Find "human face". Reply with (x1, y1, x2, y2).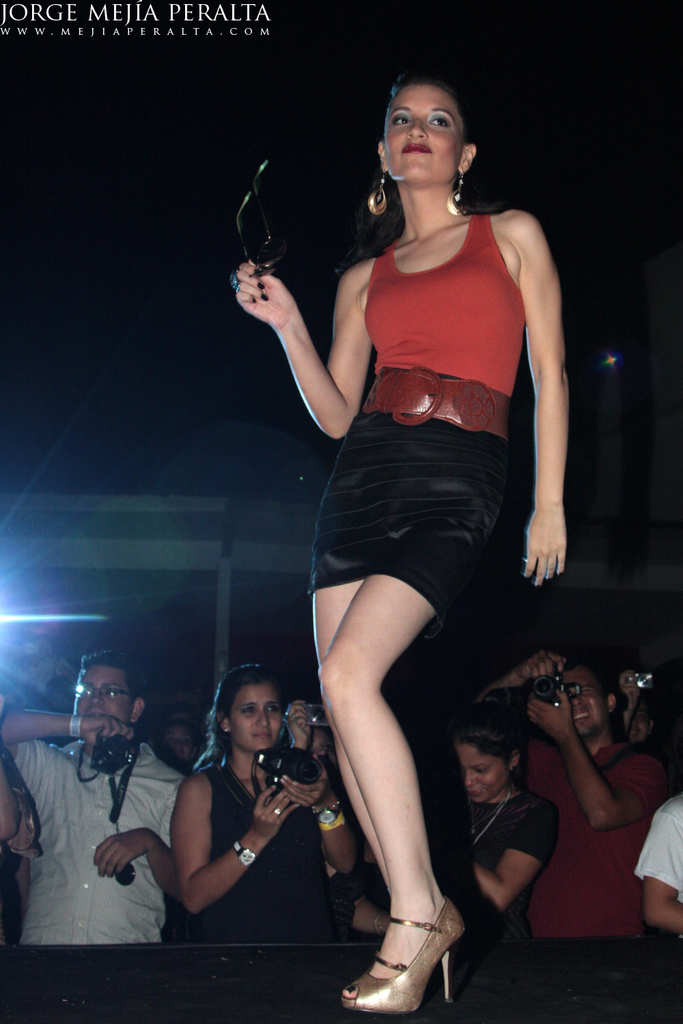
(379, 91, 472, 186).
